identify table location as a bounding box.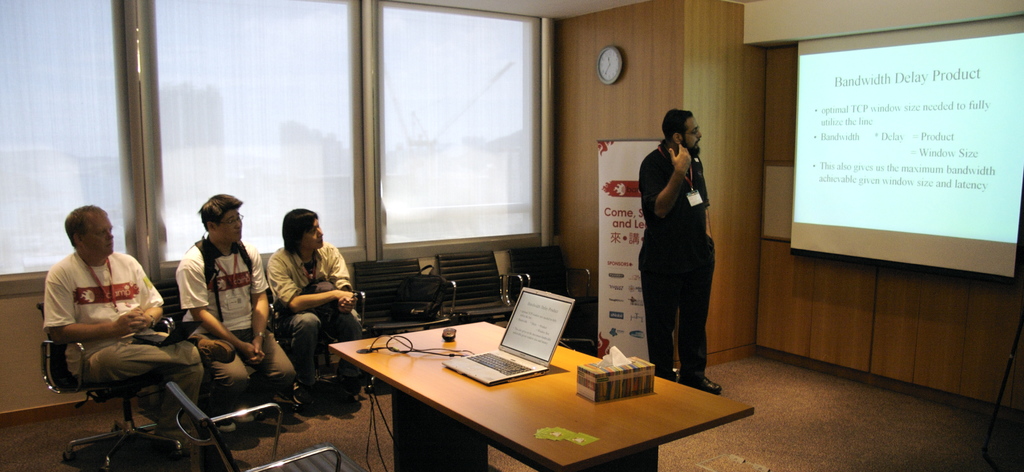
detection(334, 309, 726, 471).
